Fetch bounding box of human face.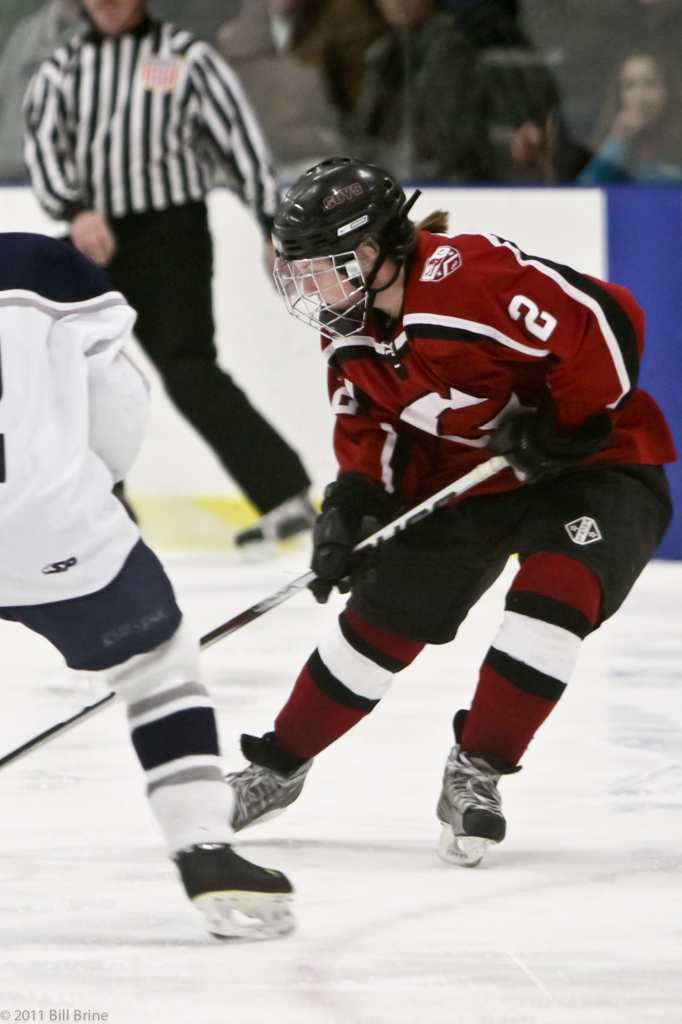
Bbox: [85, 0, 134, 34].
